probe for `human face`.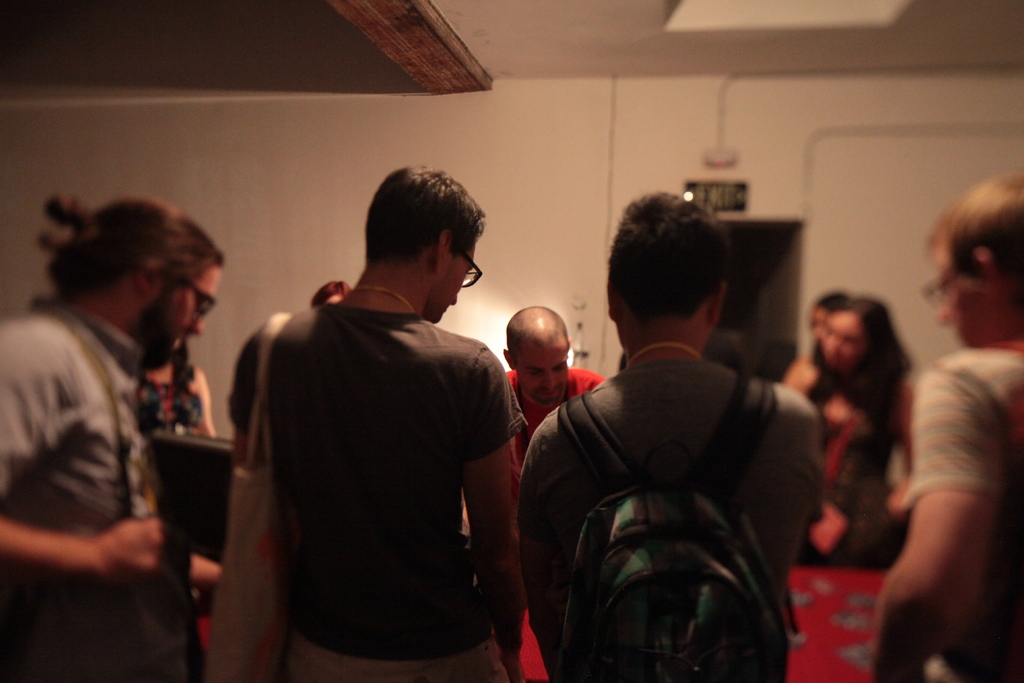
Probe result: region(821, 308, 868, 367).
